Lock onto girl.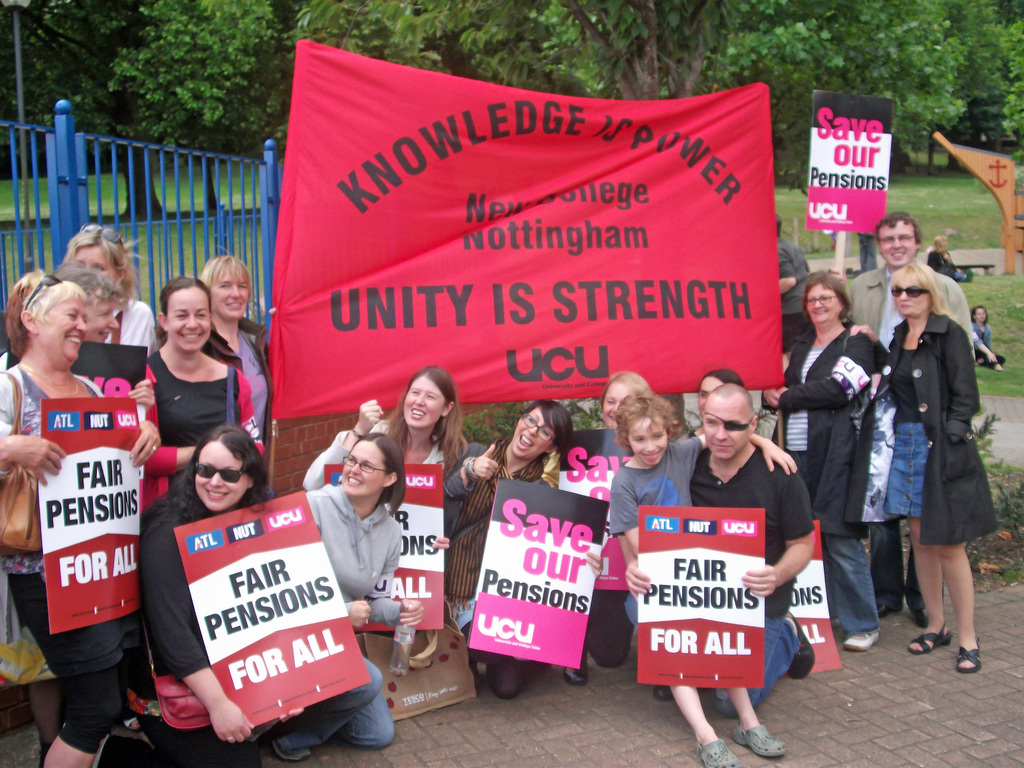
Locked: (left=0, top=271, right=161, bottom=762).
